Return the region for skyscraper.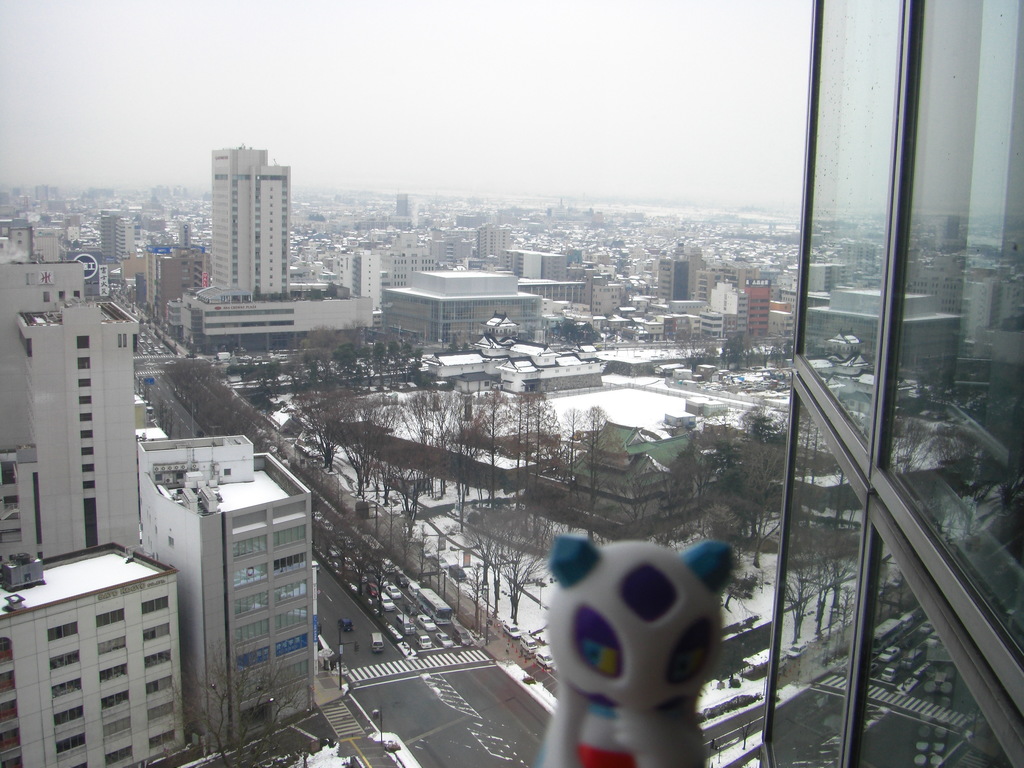
[left=389, top=193, right=412, bottom=229].
